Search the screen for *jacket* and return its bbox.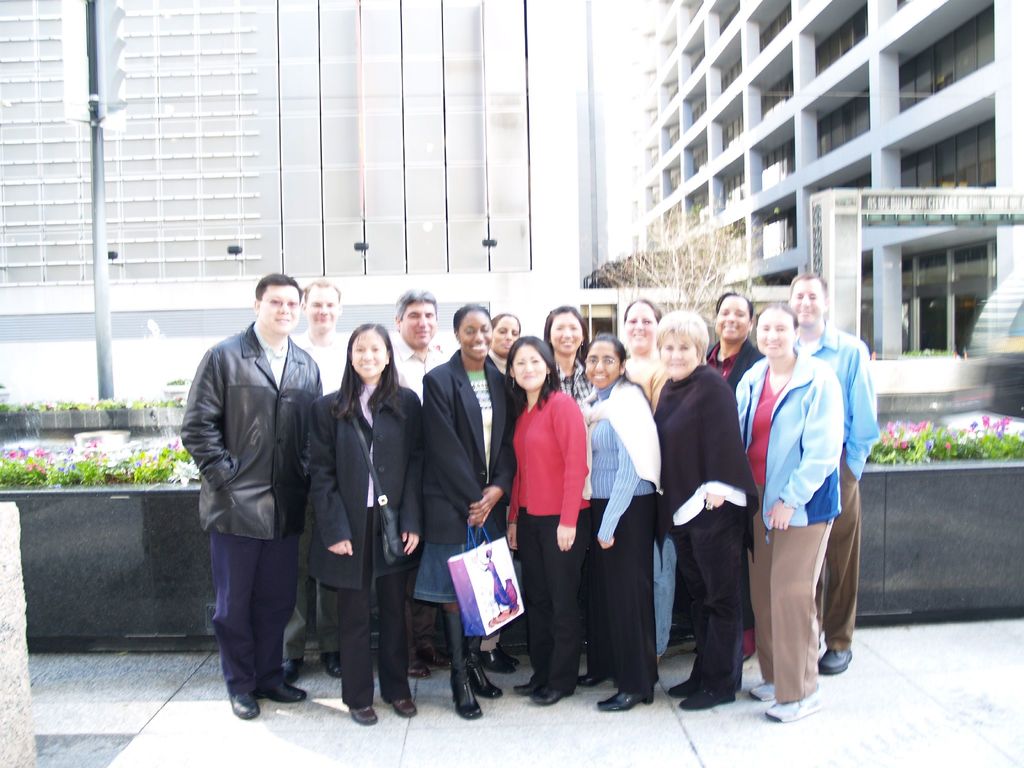
Found: 731/345/847/527.
